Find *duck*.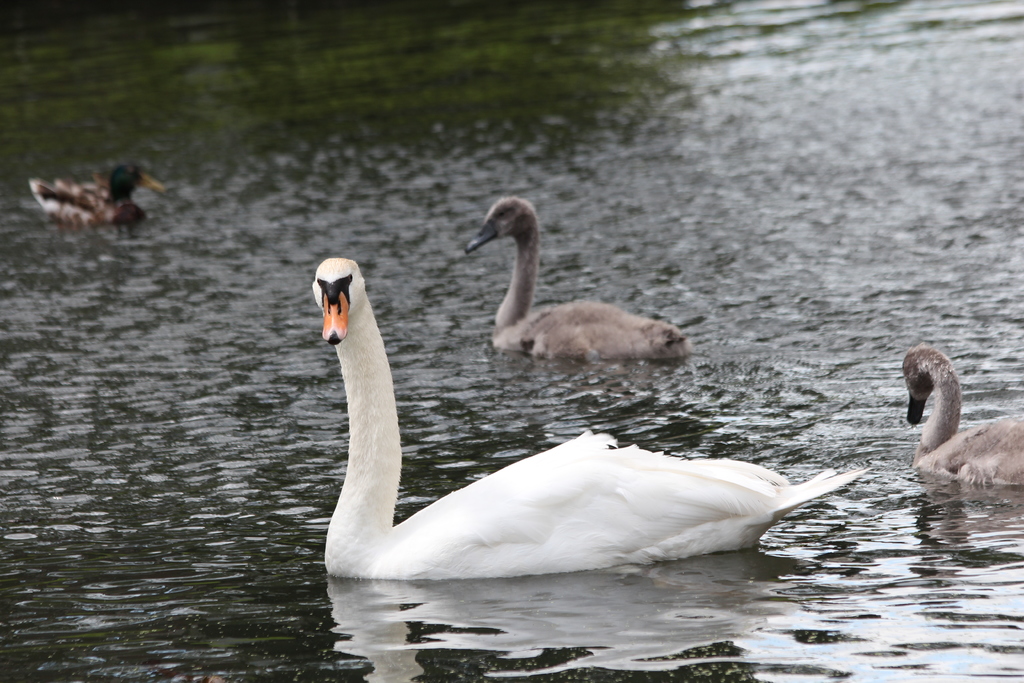
l=304, t=256, r=888, b=605.
